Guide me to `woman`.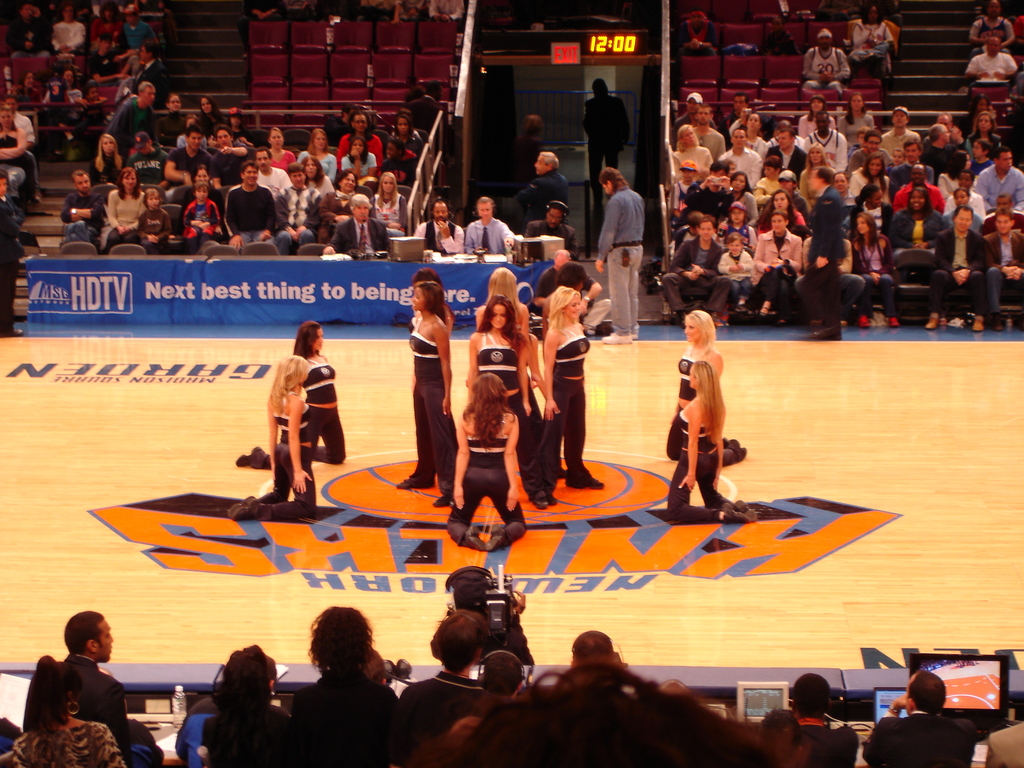
Guidance: <box>232,318,352,463</box>.
